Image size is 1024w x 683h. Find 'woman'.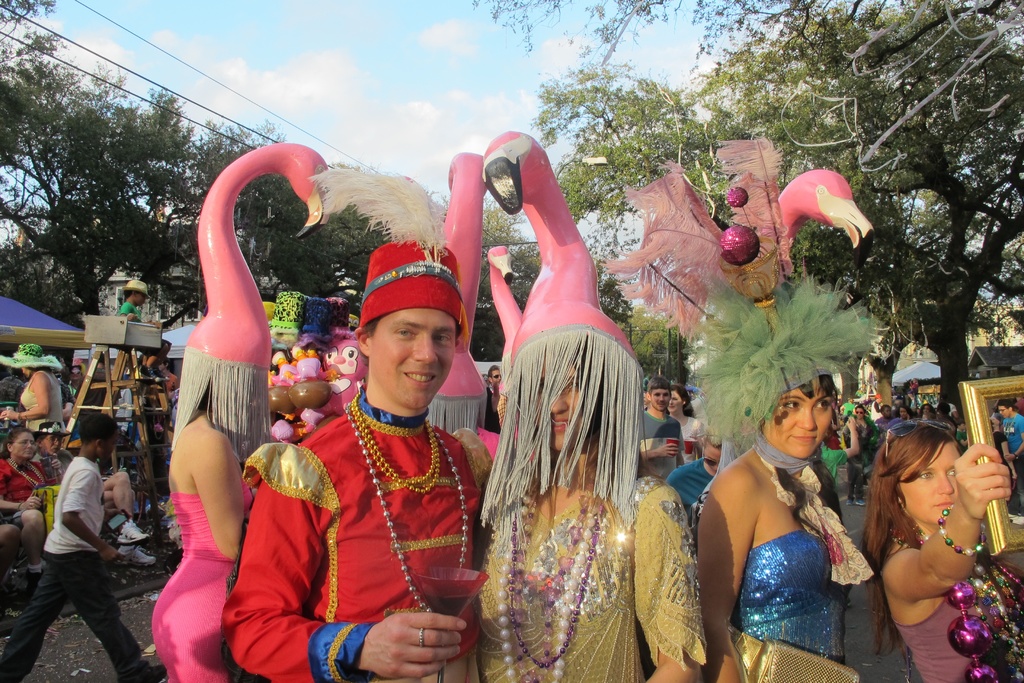
0/429/67/584.
